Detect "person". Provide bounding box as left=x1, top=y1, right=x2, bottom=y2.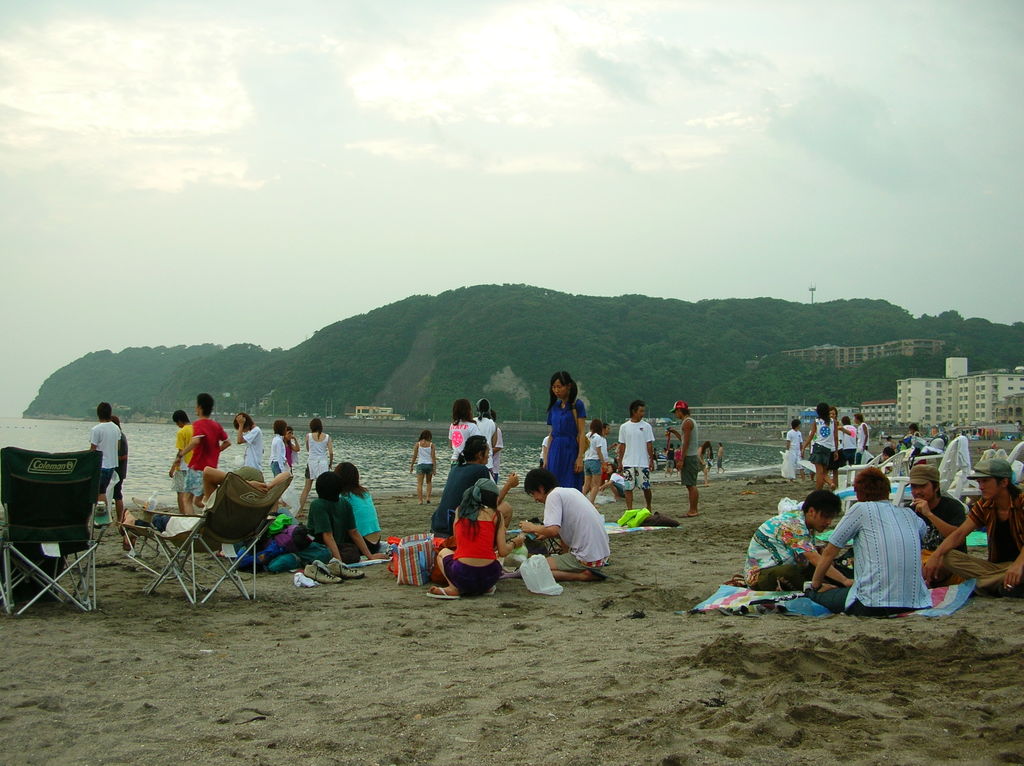
left=90, top=401, right=124, bottom=509.
